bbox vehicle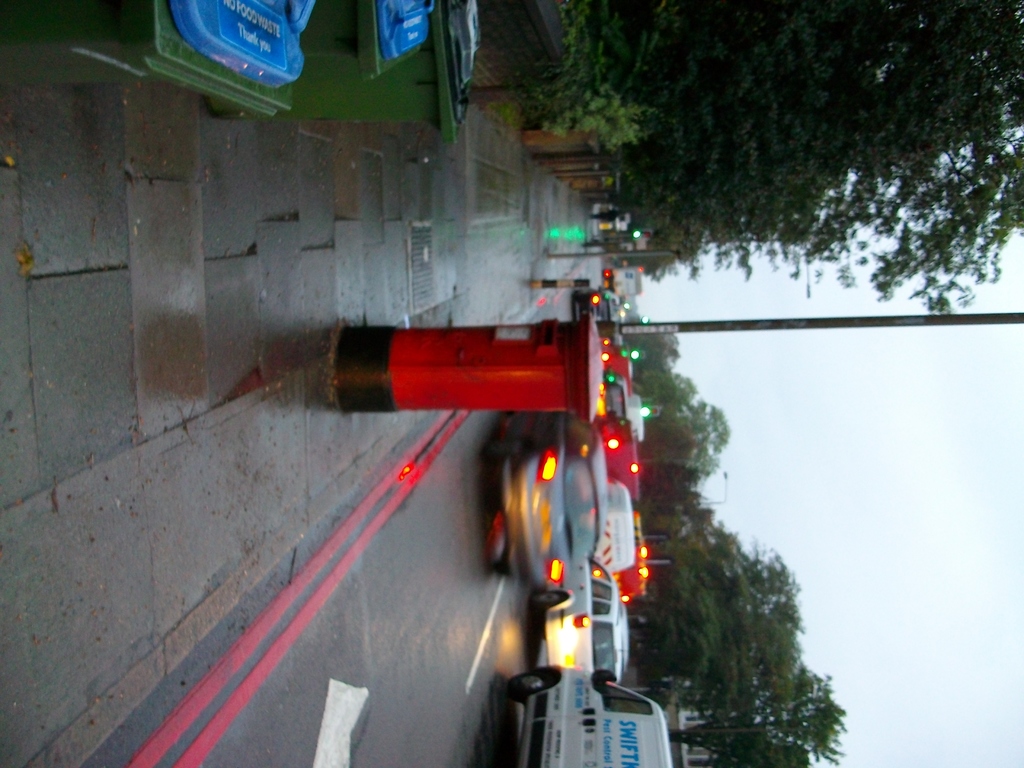
492:667:672:767
